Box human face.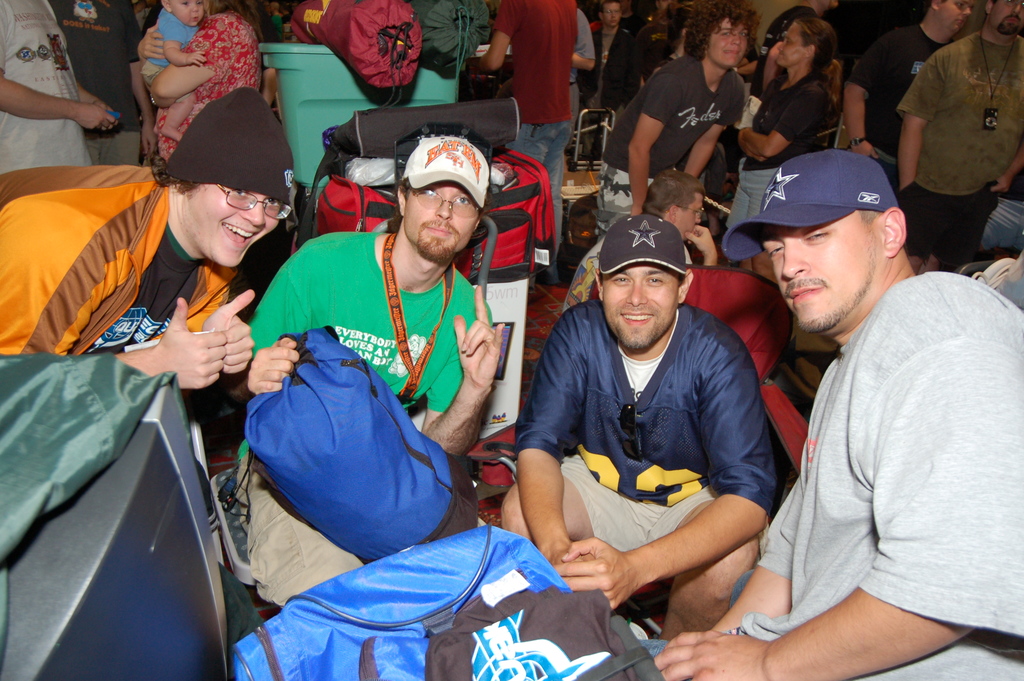
locate(404, 179, 477, 259).
